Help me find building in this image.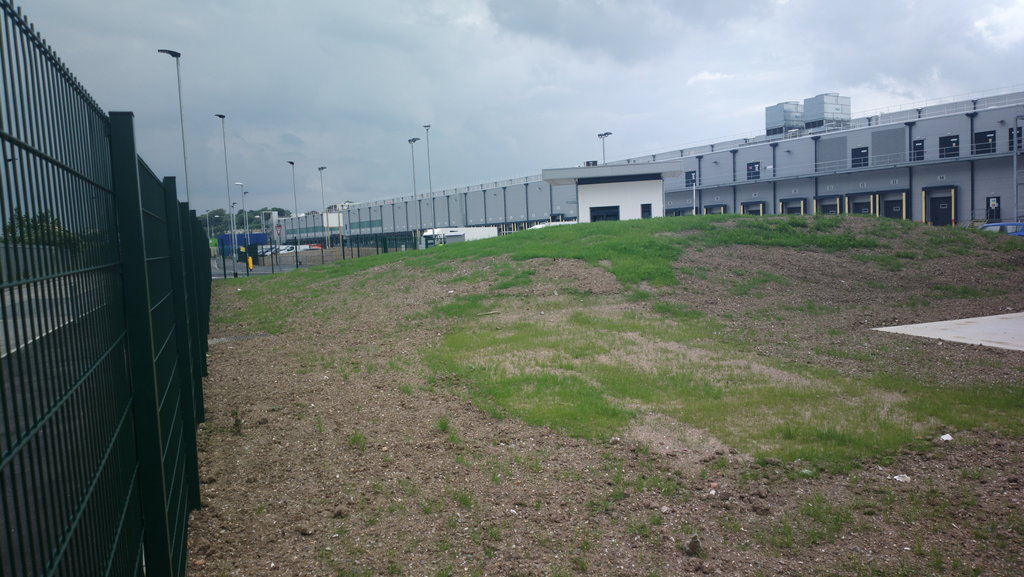
Found it: 262,84,1023,248.
